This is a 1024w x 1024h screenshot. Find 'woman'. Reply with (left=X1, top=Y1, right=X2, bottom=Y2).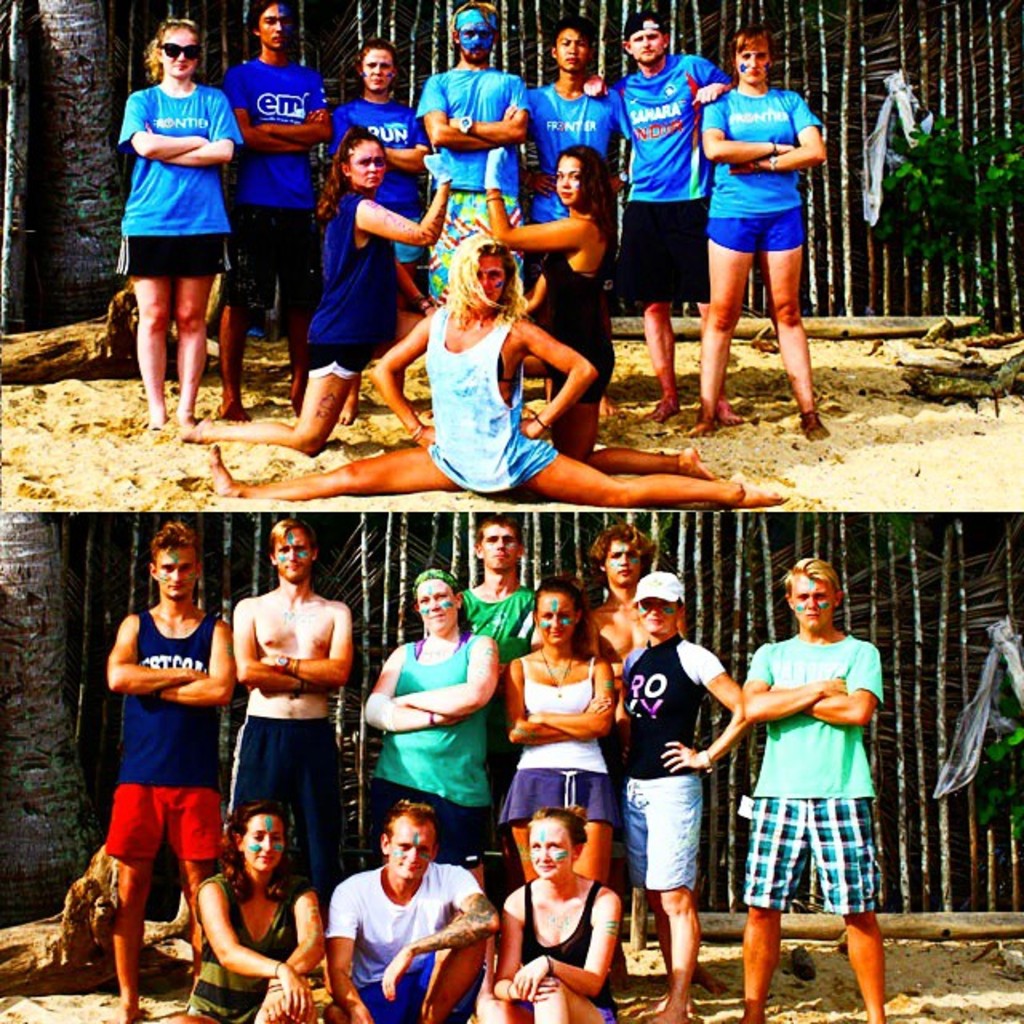
(left=474, top=806, right=621, bottom=1022).
